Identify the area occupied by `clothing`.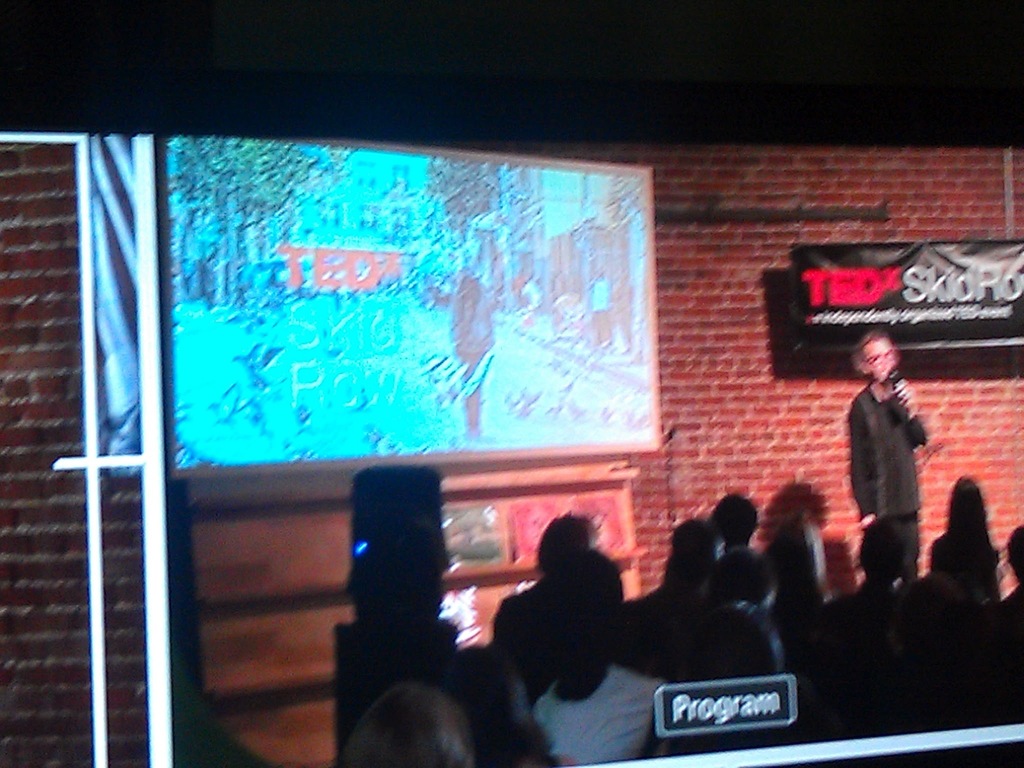
Area: [932, 536, 1004, 595].
